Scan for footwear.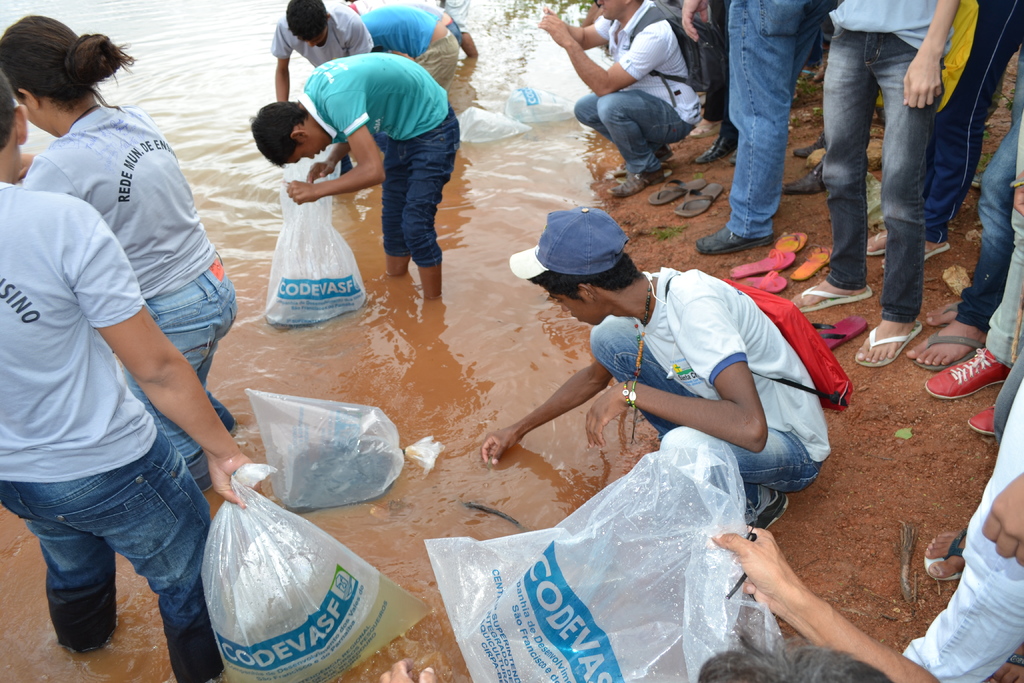
Scan result: [778,164,826,199].
